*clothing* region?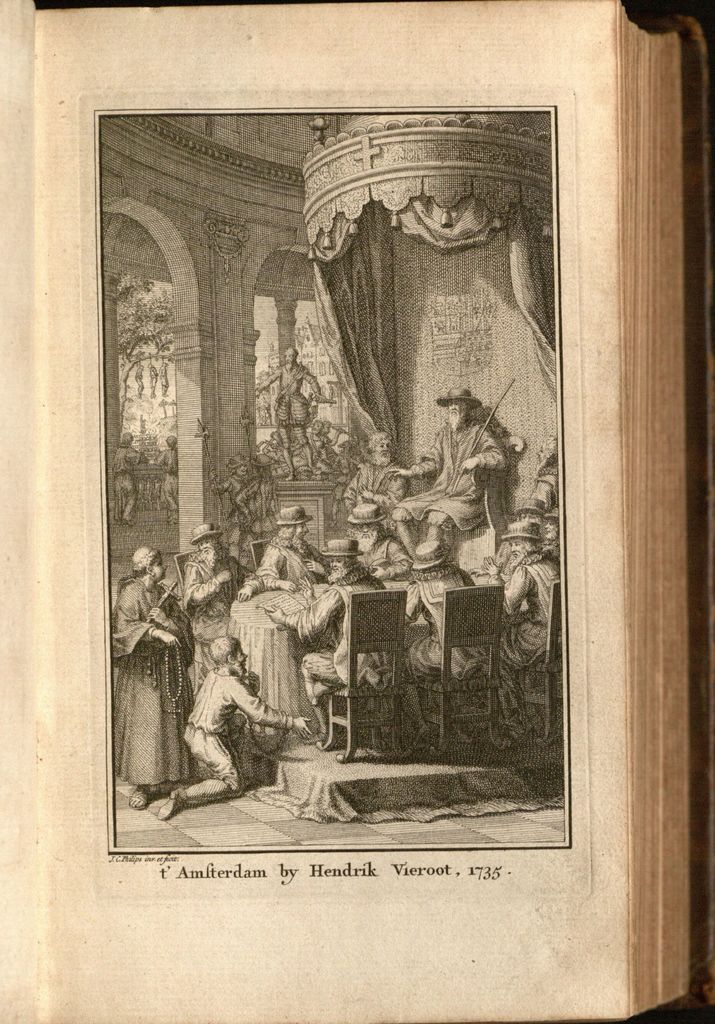
157/445/180/497
